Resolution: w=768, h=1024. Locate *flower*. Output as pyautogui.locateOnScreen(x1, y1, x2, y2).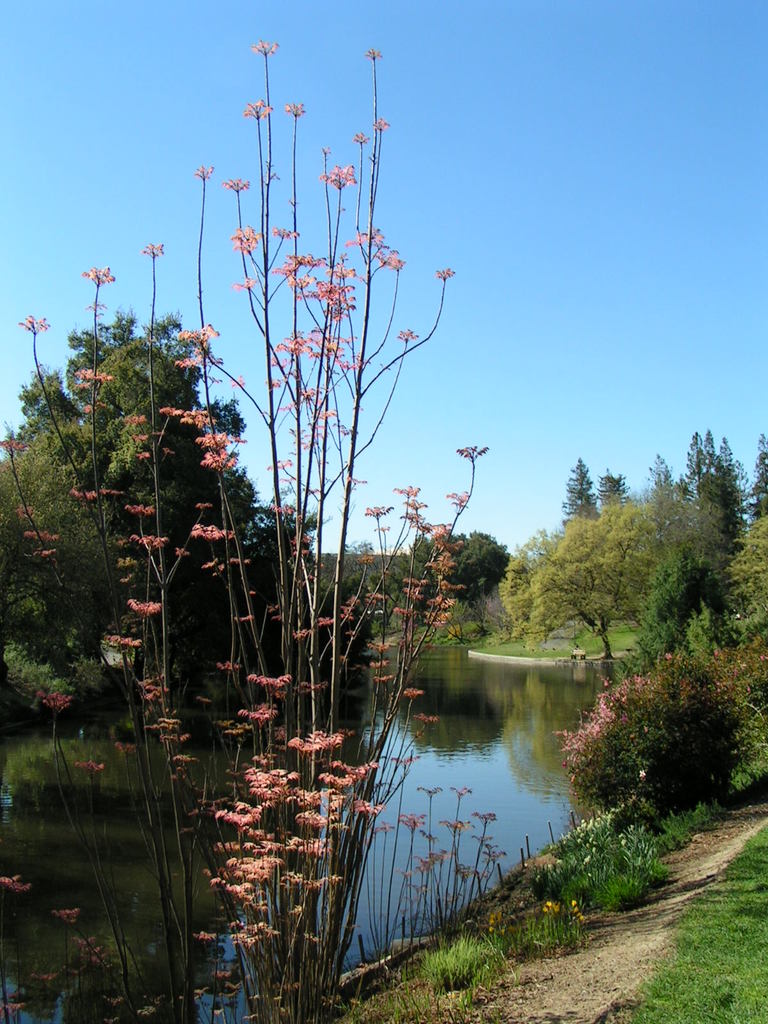
pyautogui.locateOnScreen(472, 842, 508, 865).
